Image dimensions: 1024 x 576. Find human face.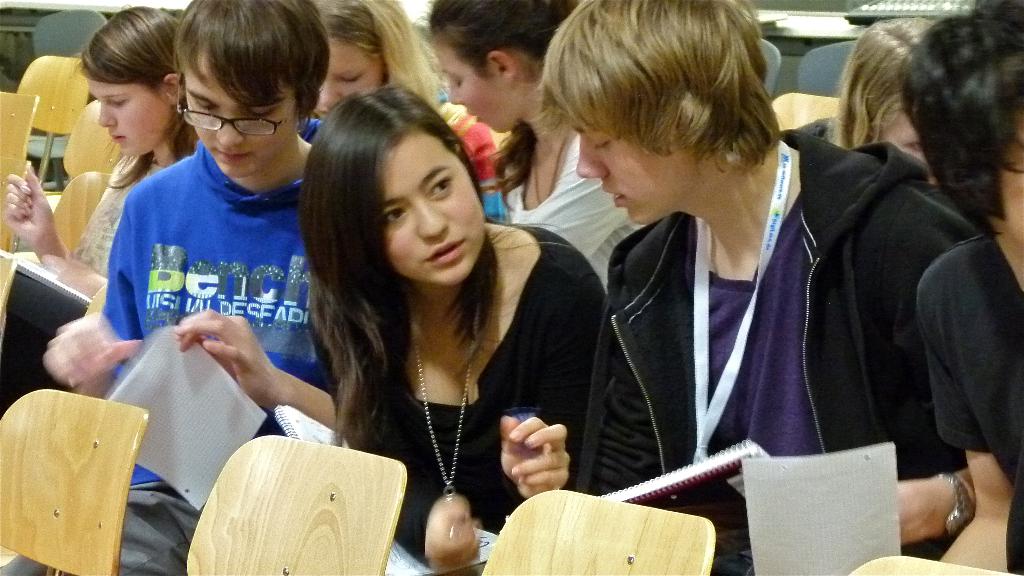
detection(879, 113, 931, 183).
